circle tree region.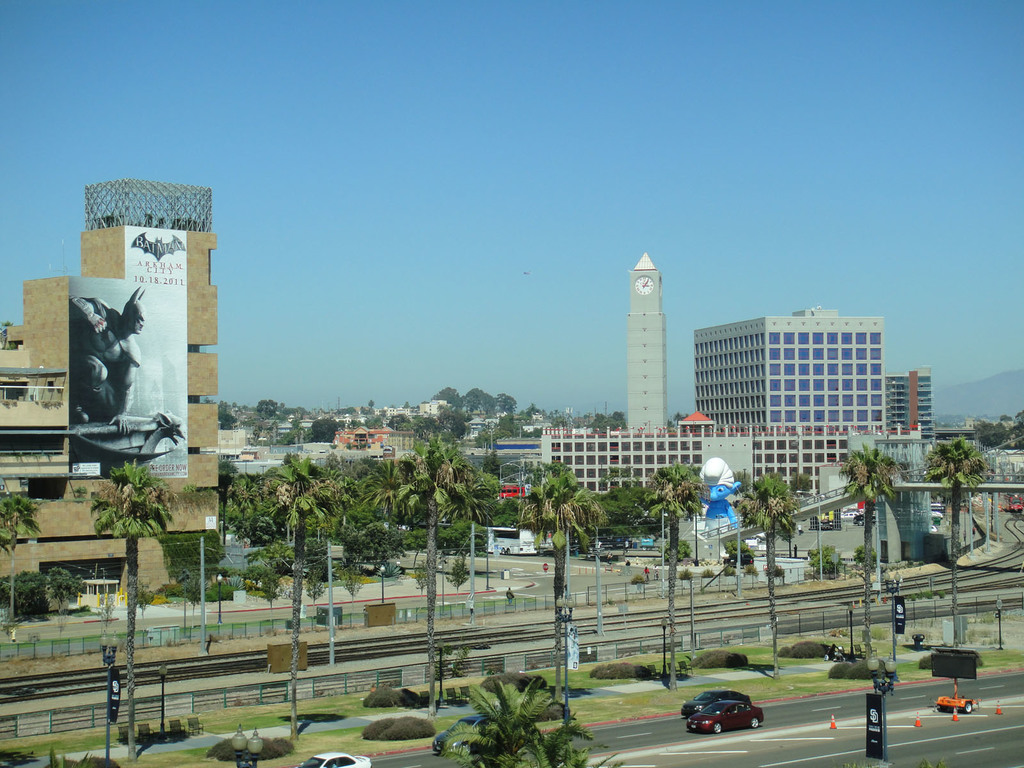
Region: pyautogui.locateOnScreen(93, 458, 165, 767).
